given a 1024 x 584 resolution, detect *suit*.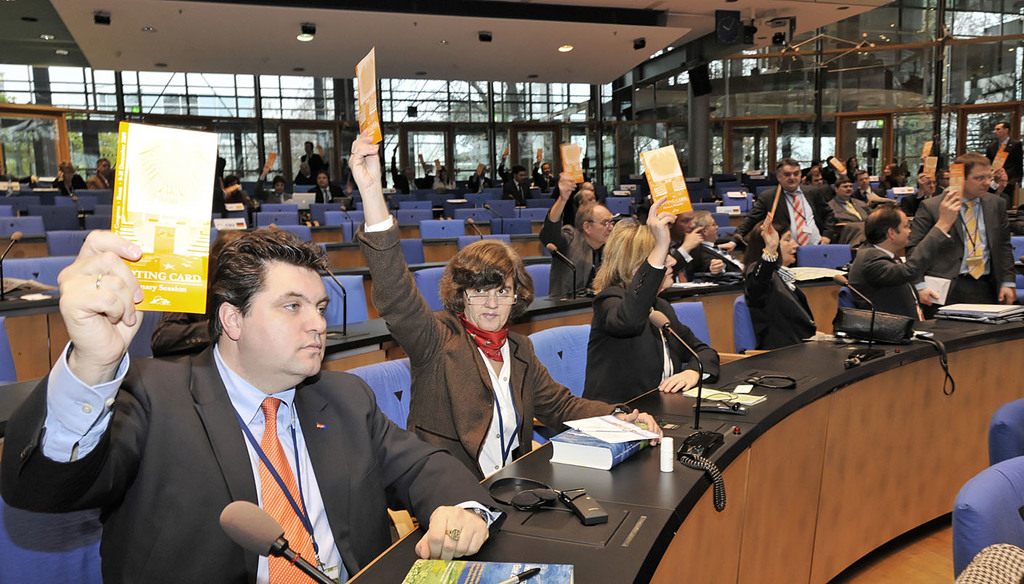
<region>153, 310, 210, 358</region>.
